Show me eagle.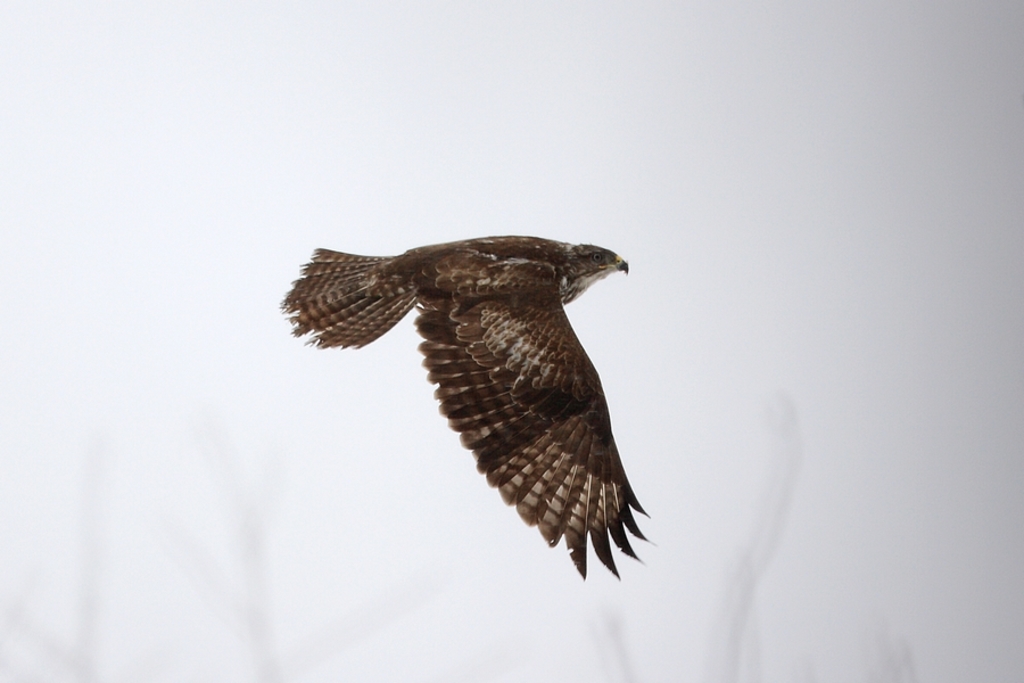
eagle is here: bbox=(276, 236, 659, 584).
